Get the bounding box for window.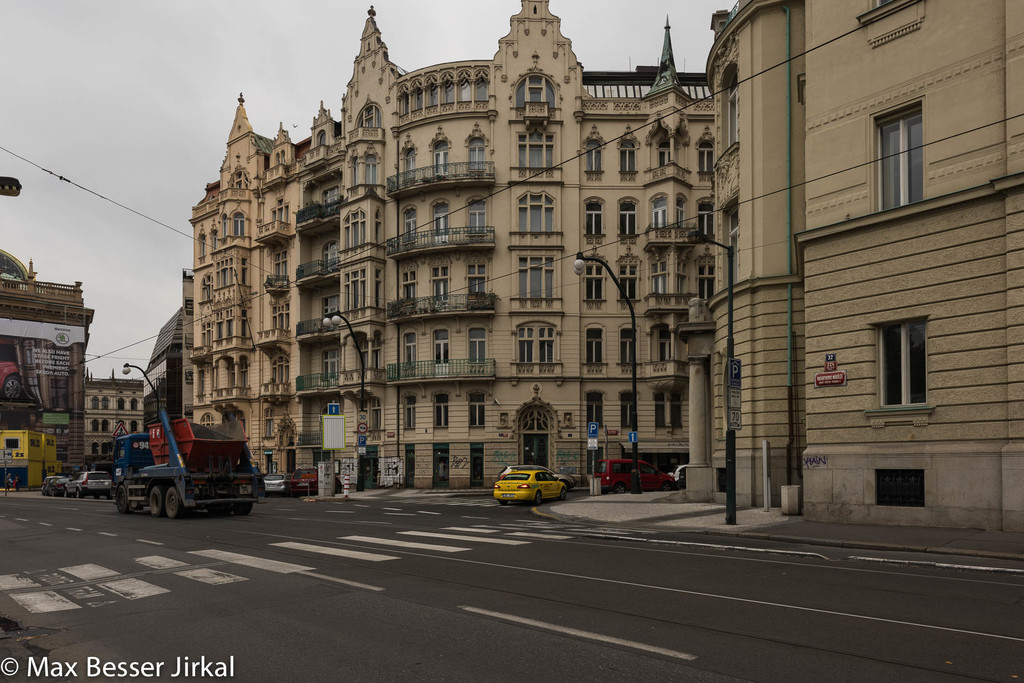
435/330/449/375.
